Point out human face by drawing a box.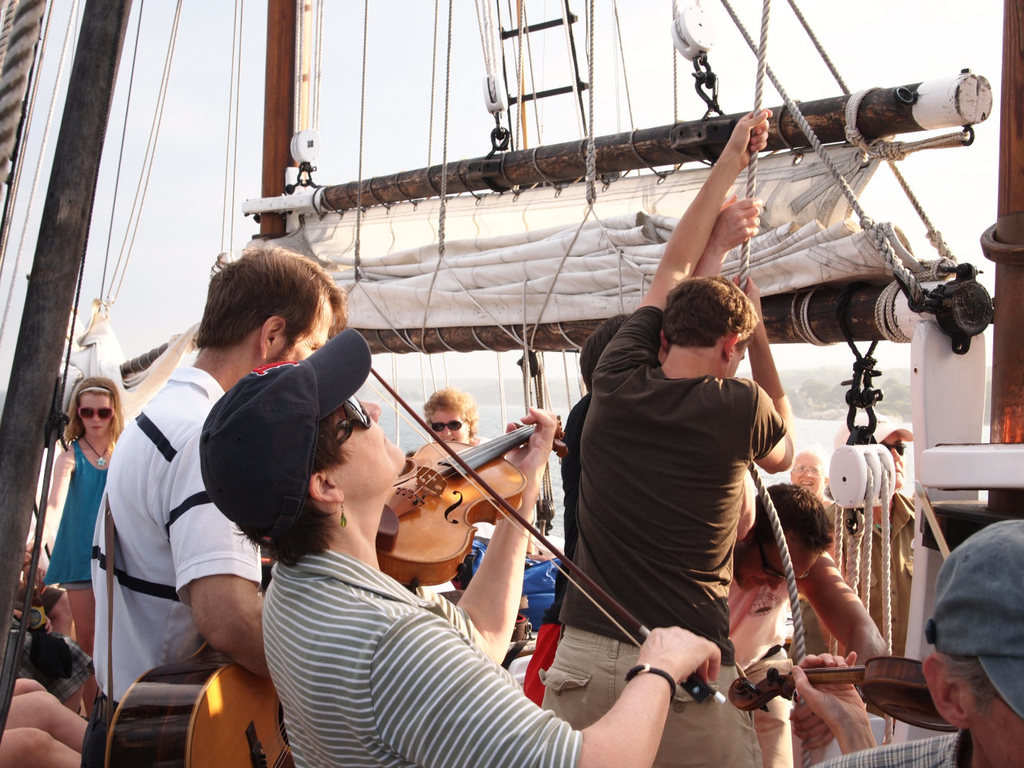
pyautogui.locateOnScreen(81, 392, 109, 436).
